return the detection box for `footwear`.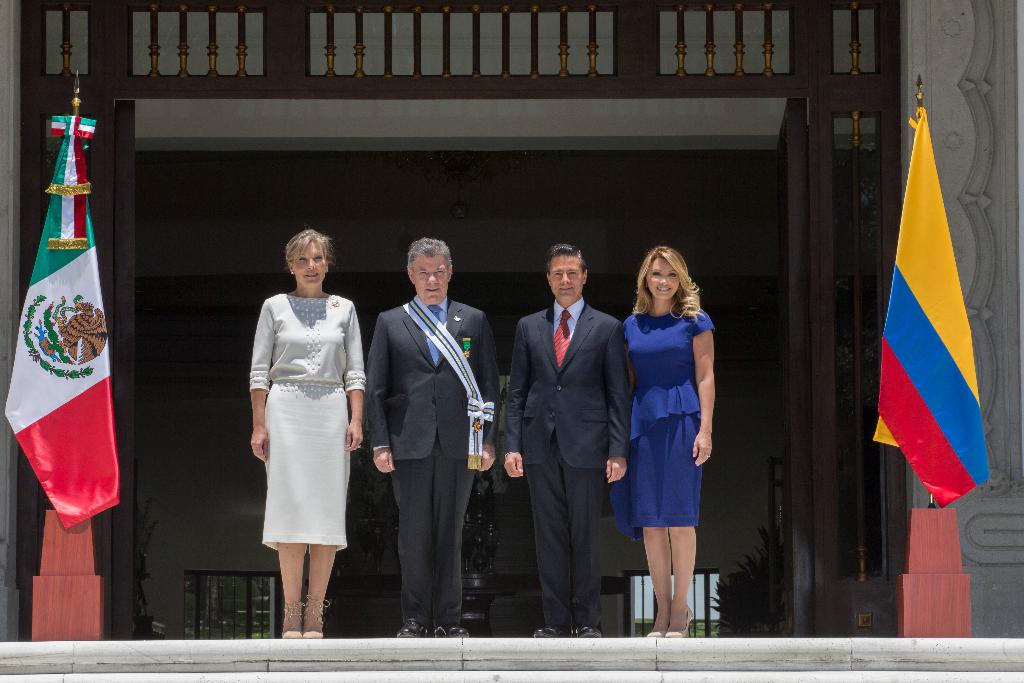
pyautogui.locateOnScreen(307, 597, 328, 643).
